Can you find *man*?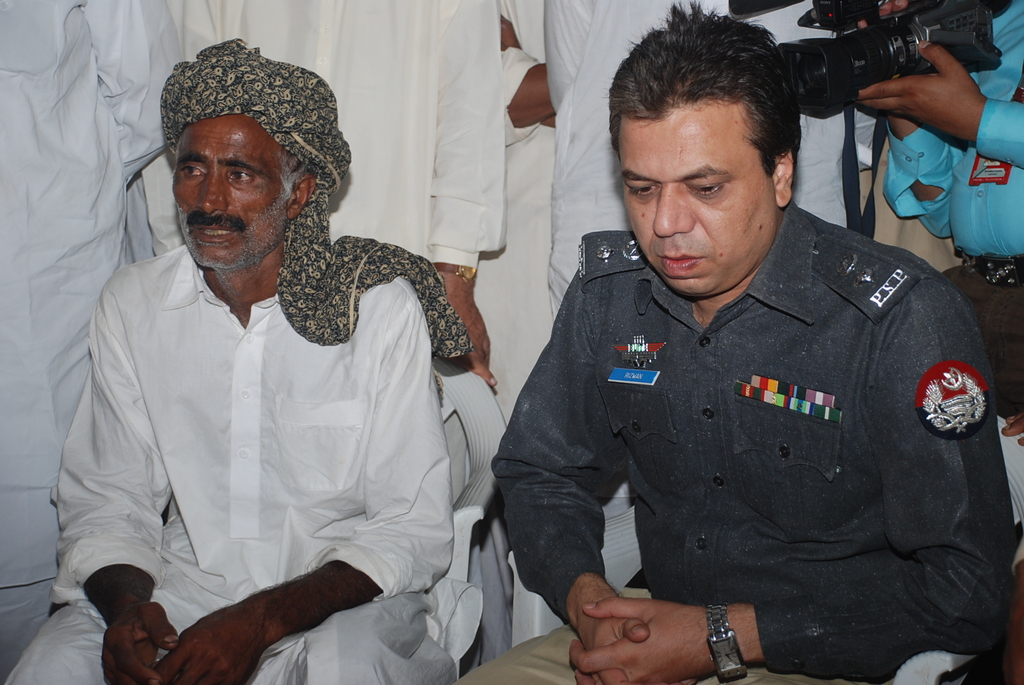
Yes, bounding box: <box>437,4,1017,684</box>.
